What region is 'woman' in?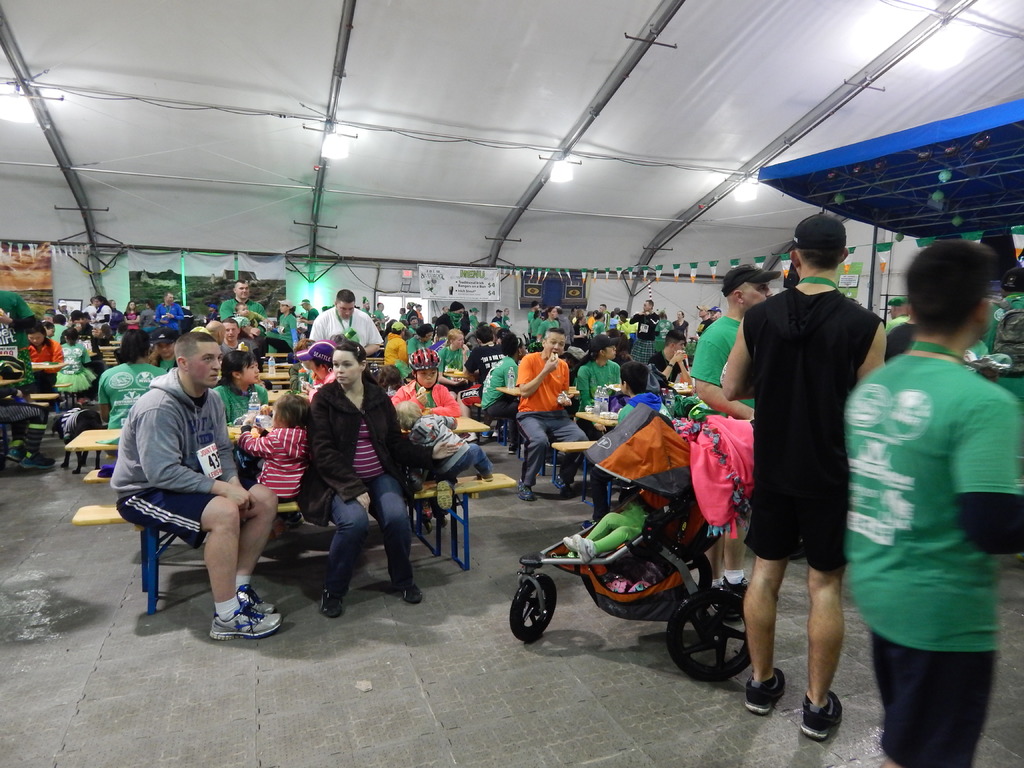
x1=97, y1=324, x2=168, y2=458.
